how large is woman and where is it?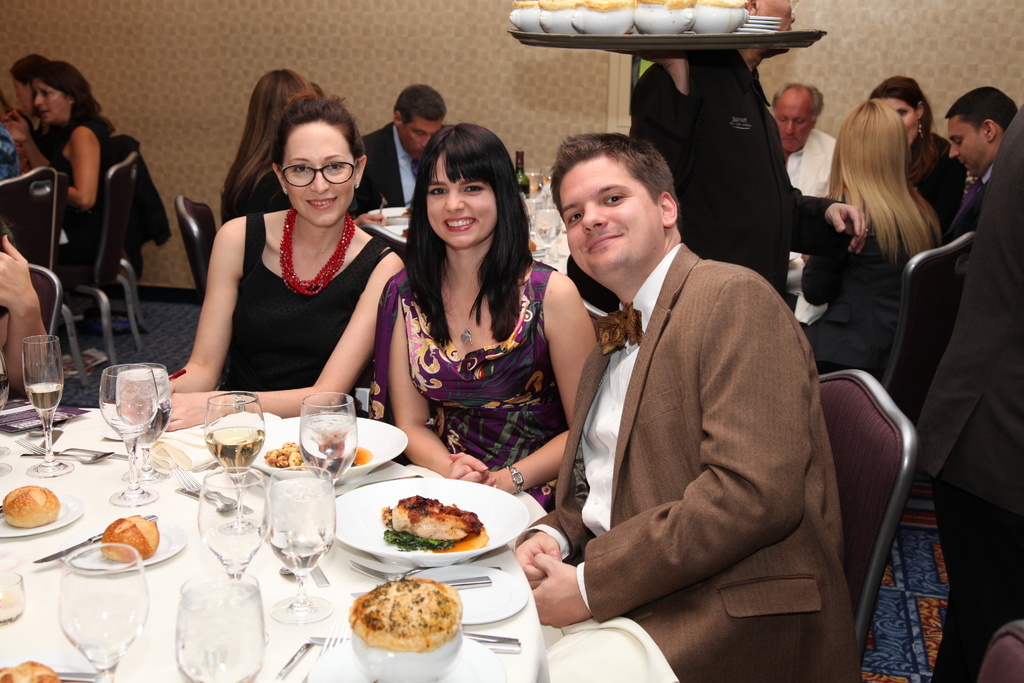
Bounding box: bbox=[796, 102, 947, 379].
